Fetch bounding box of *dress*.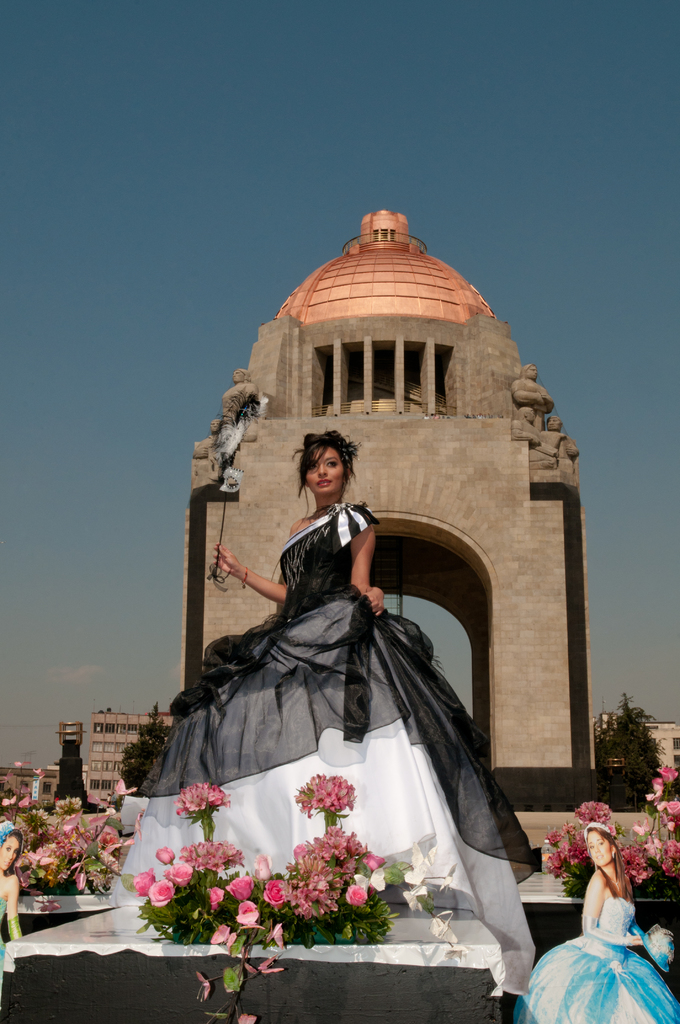
Bbox: rect(112, 501, 539, 994).
